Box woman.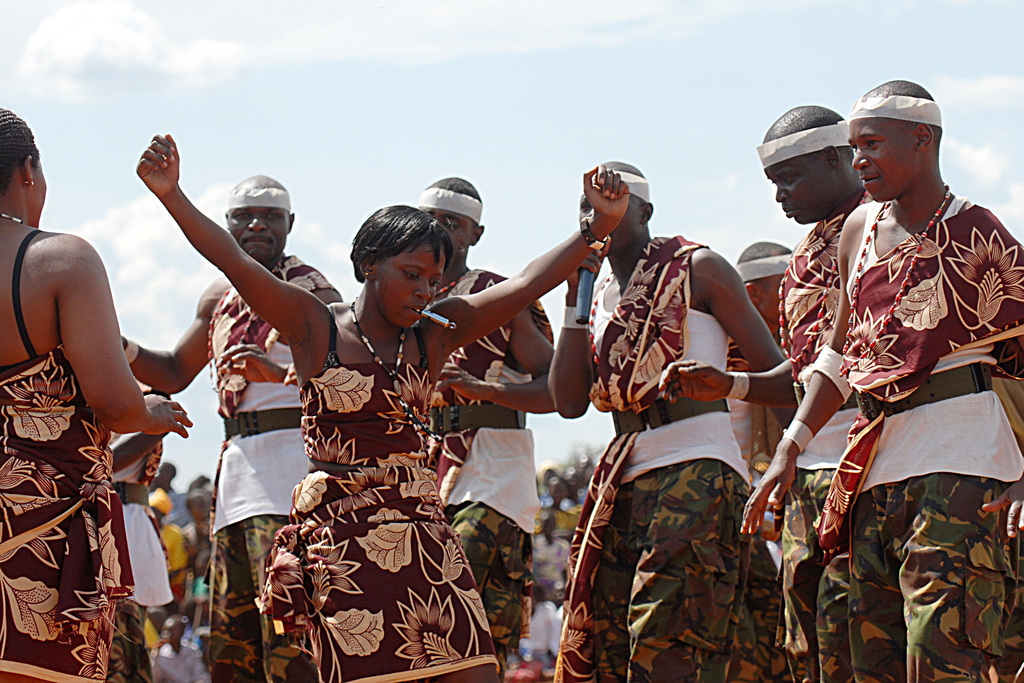
[0, 104, 190, 682].
